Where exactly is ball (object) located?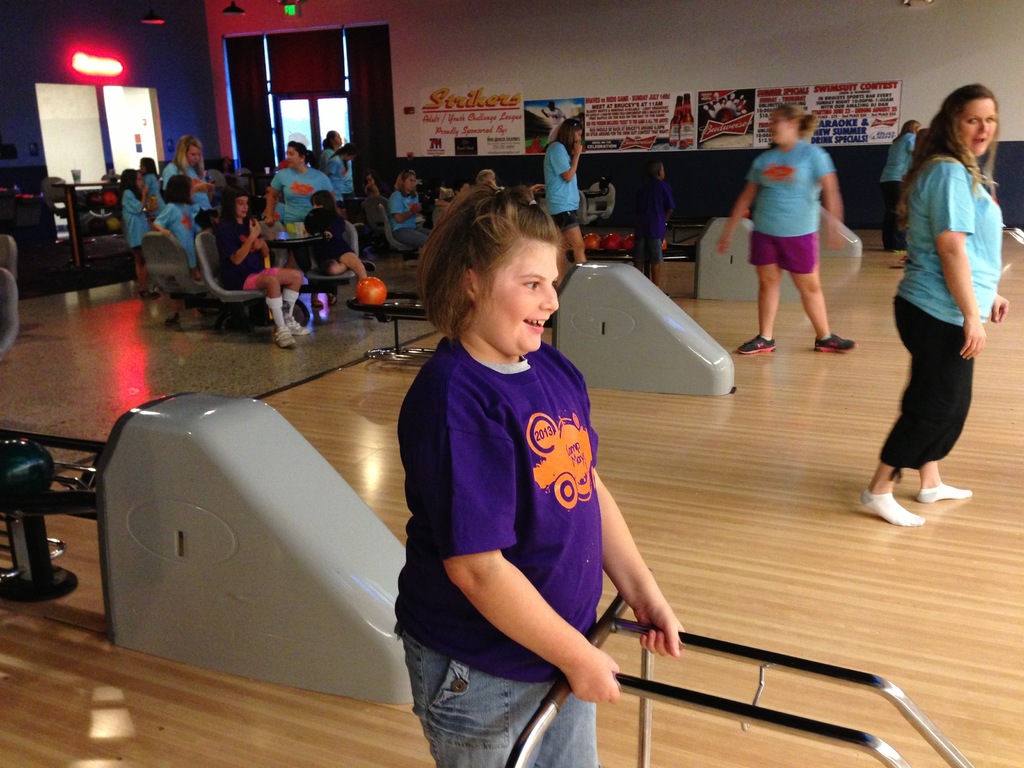
Its bounding box is <box>595,232,623,252</box>.
